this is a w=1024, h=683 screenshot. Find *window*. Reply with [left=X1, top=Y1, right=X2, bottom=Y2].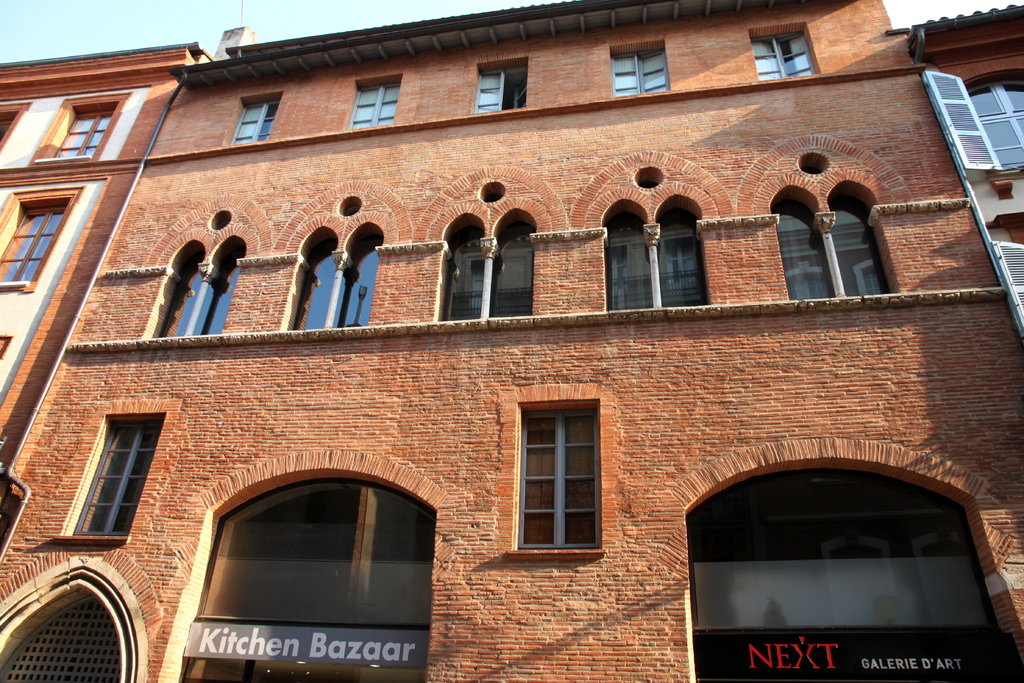
[left=984, top=211, right=1023, bottom=336].
